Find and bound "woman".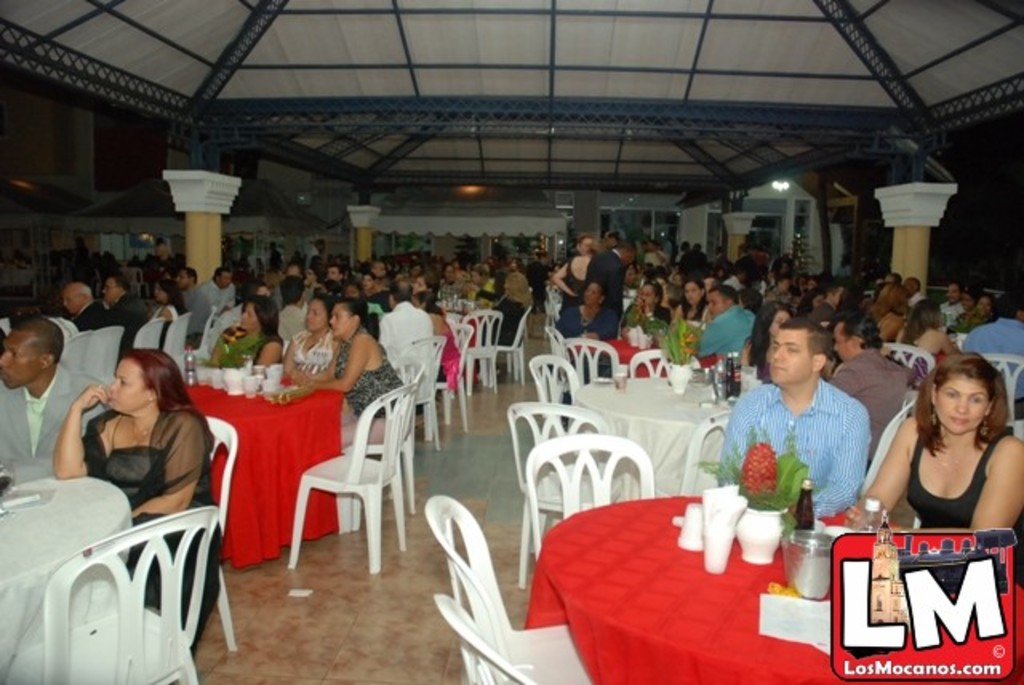
Bound: (x1=626, y1=283, x2=656, y2=347).
